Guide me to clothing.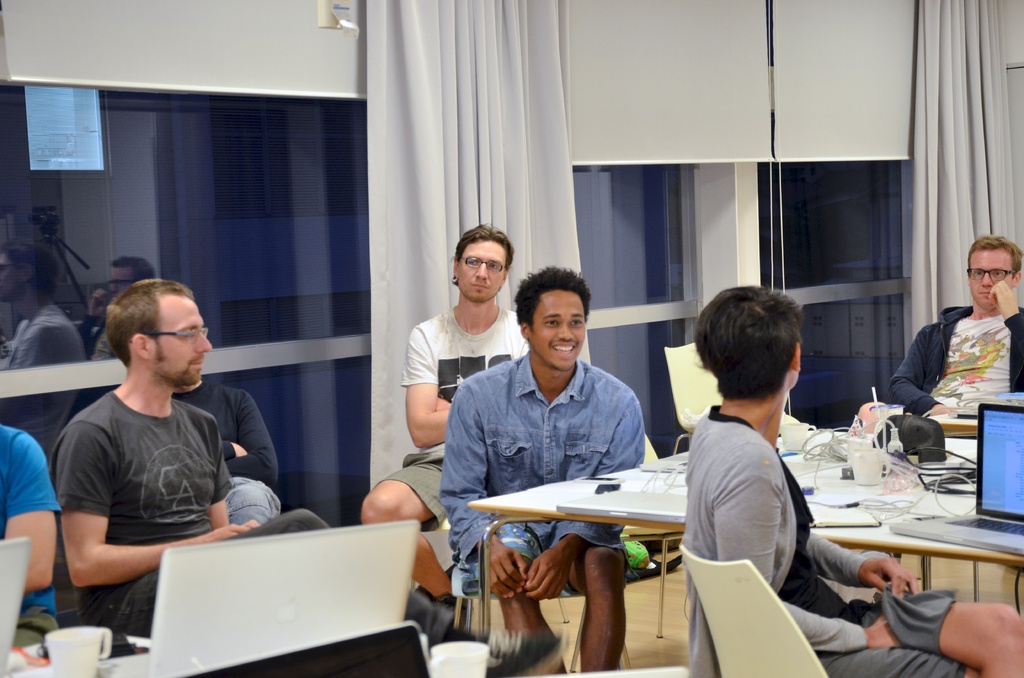
Guidance: <bbox>374, 304, 530, 534</bbox>.
